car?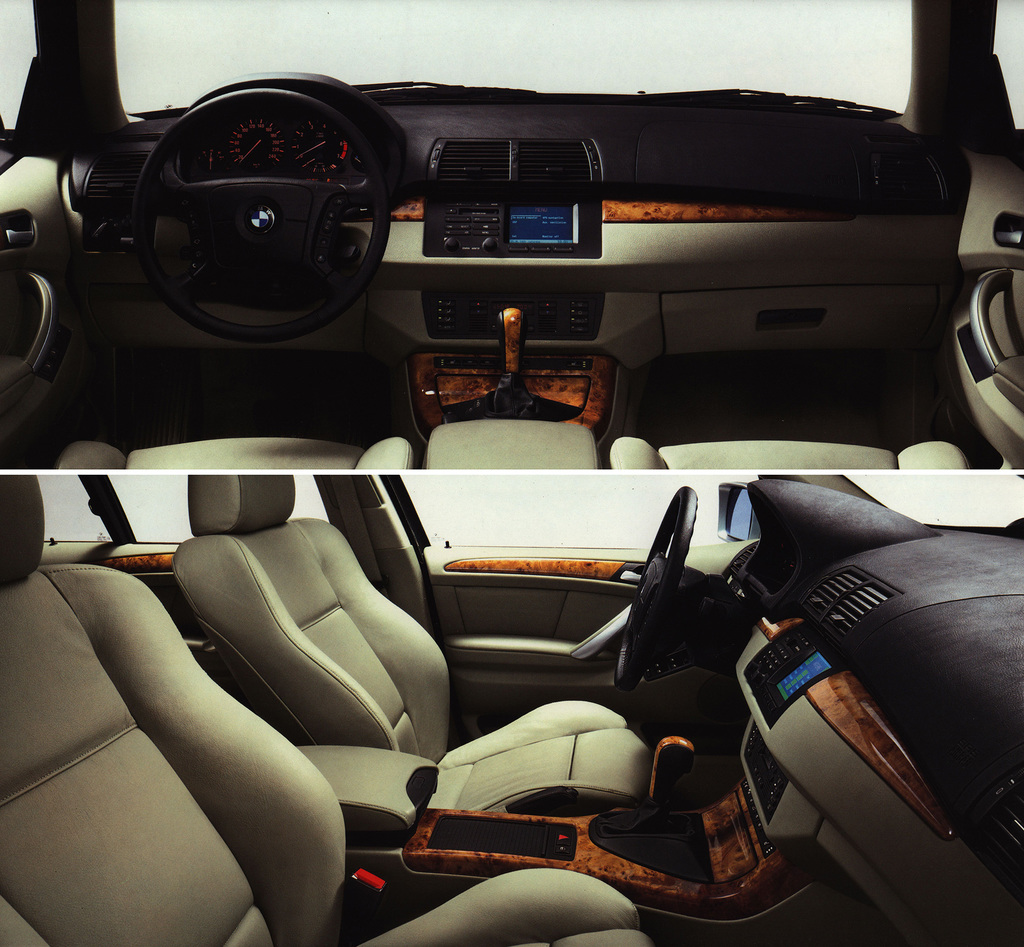
Rect(0, 0, 1023, 472)
